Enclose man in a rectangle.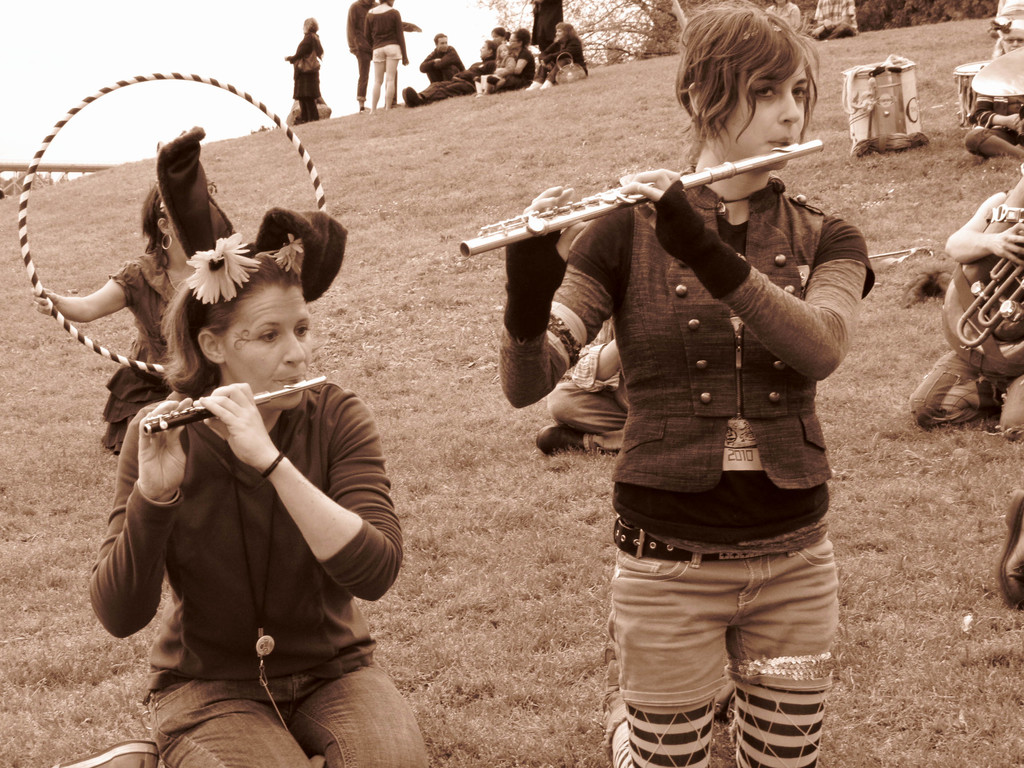
424/33/467/81.
